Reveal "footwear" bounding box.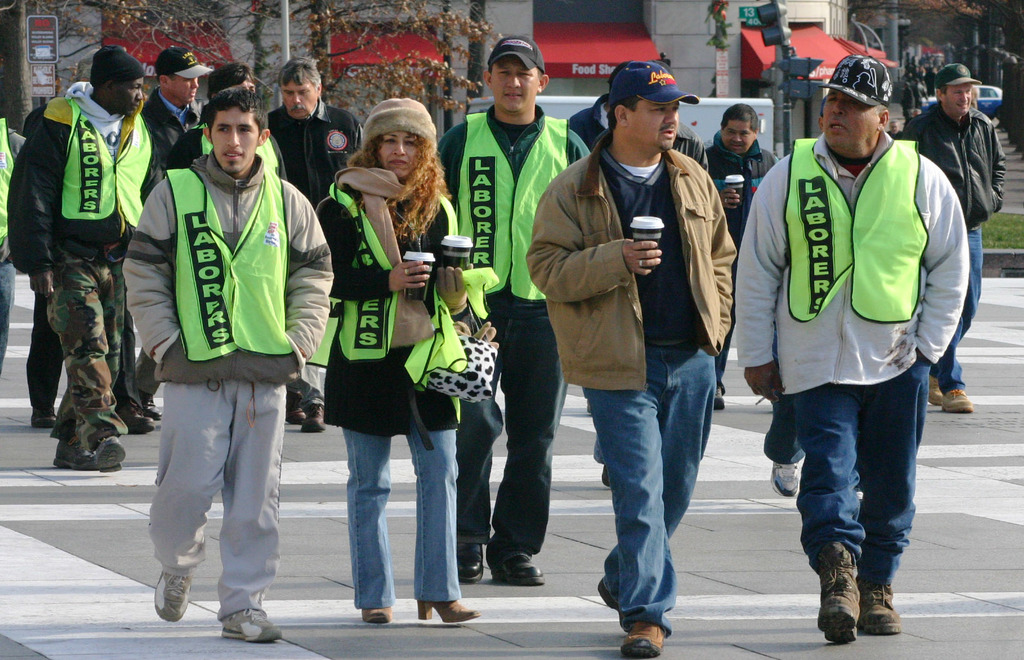
Revealed: x1=600 y1=578 x2=621 y2=619.
